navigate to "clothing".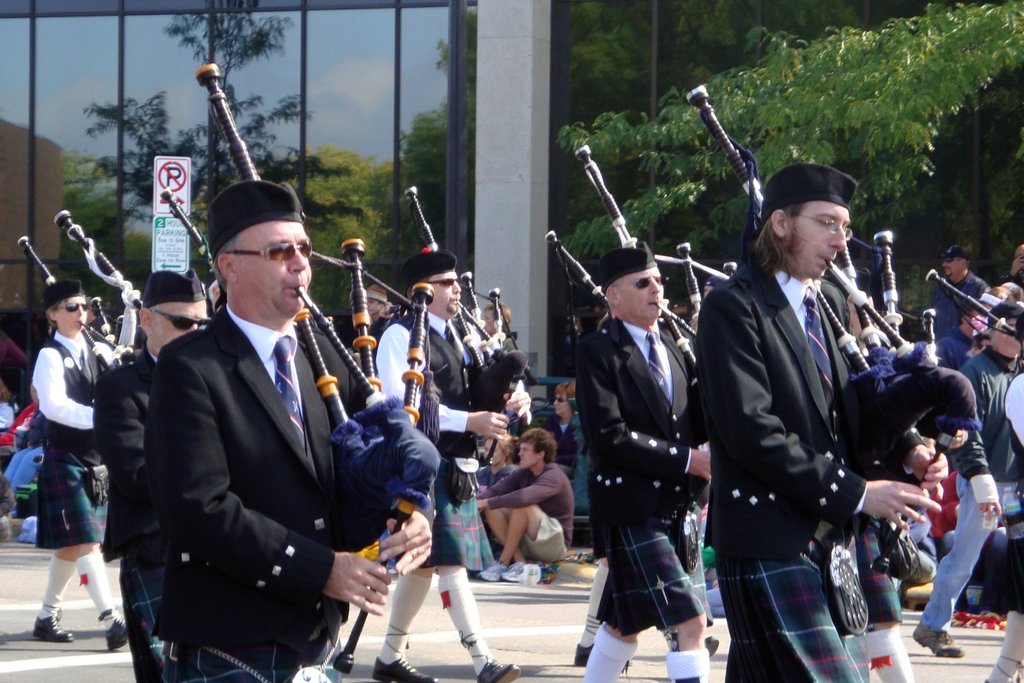
Navigation target: l=143, t=293, r=433, b=682.
